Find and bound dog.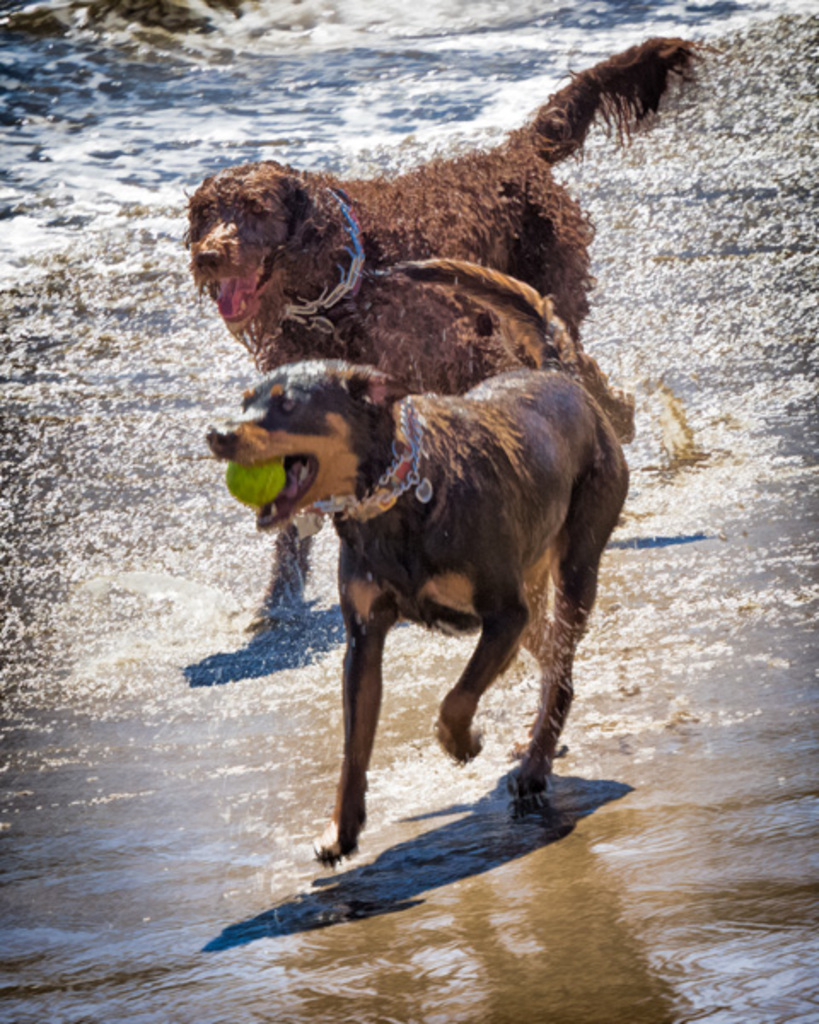
Bound: select_region(188, 353, 626, 881).
